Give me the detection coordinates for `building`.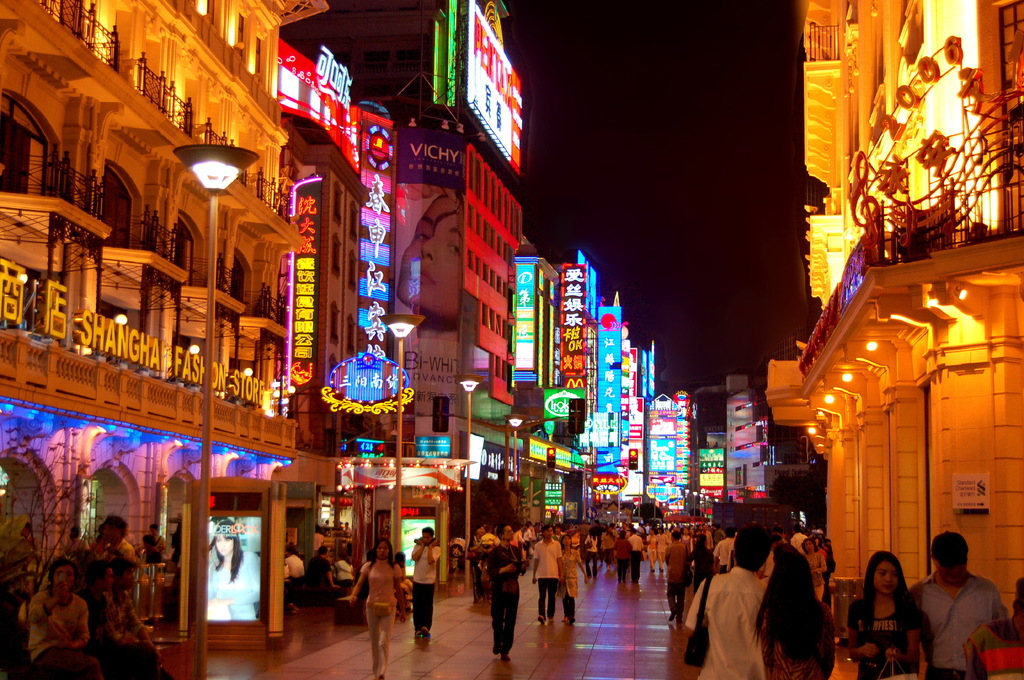
[514, 232, 695, 563].
